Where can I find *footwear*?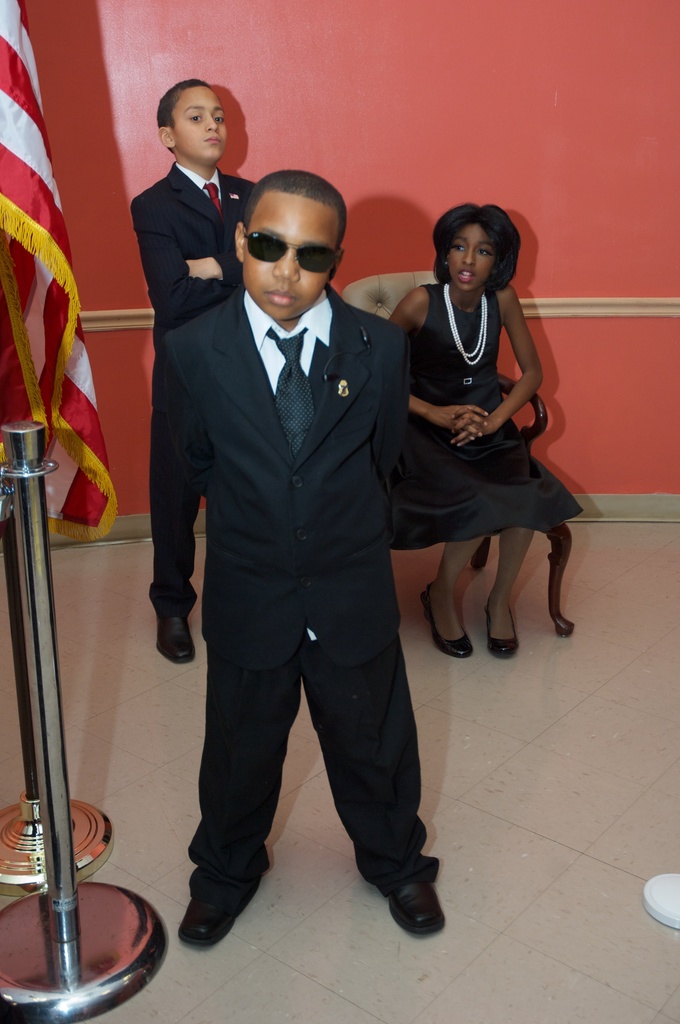
You can find it at crop(178, 851, 259, 940).
